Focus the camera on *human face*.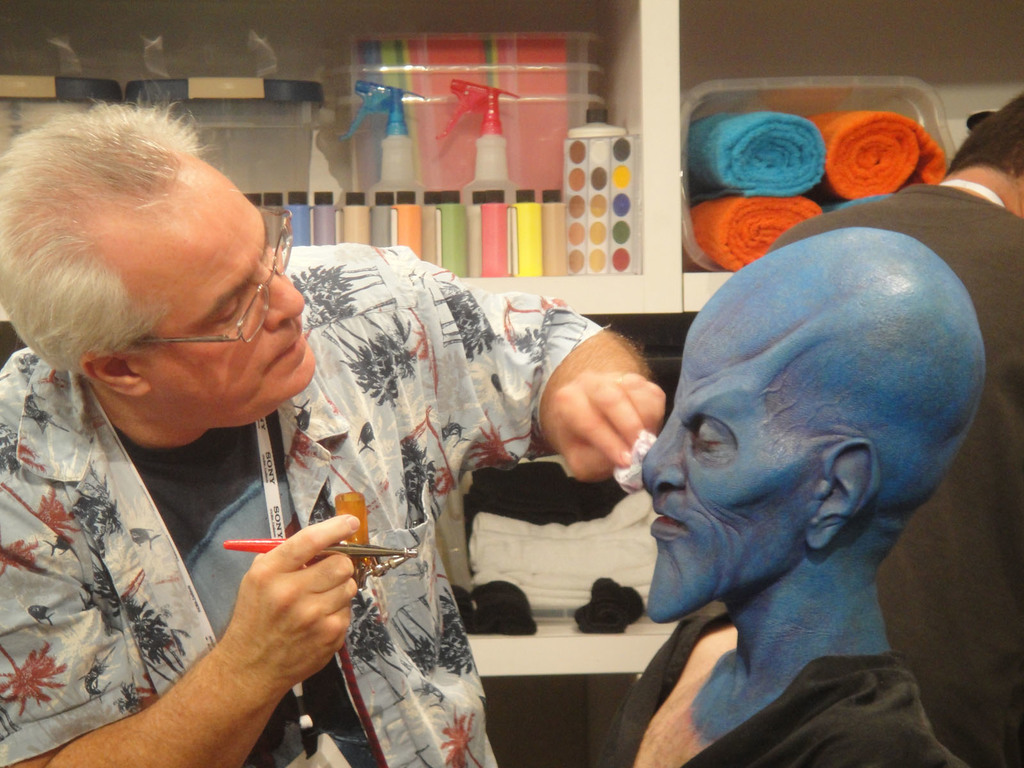
Focus region: l=640, t=314, r=826, b=621.
